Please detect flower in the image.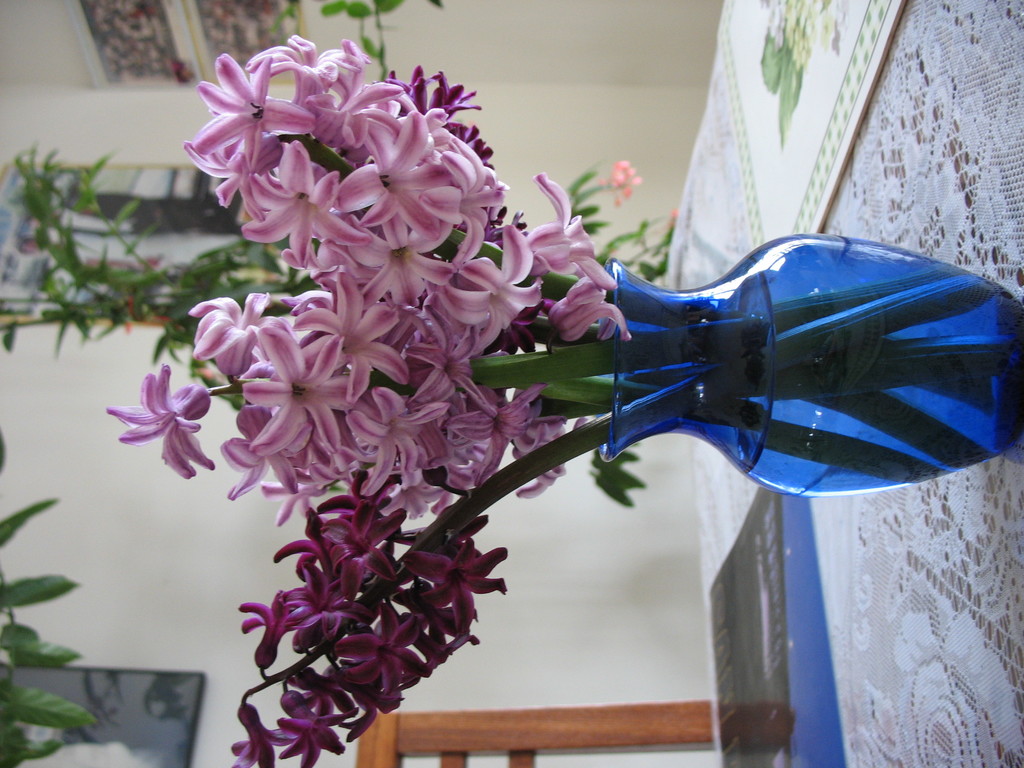
{"left": 599, "top": 159, "right": 641, "bottom": 204}.
